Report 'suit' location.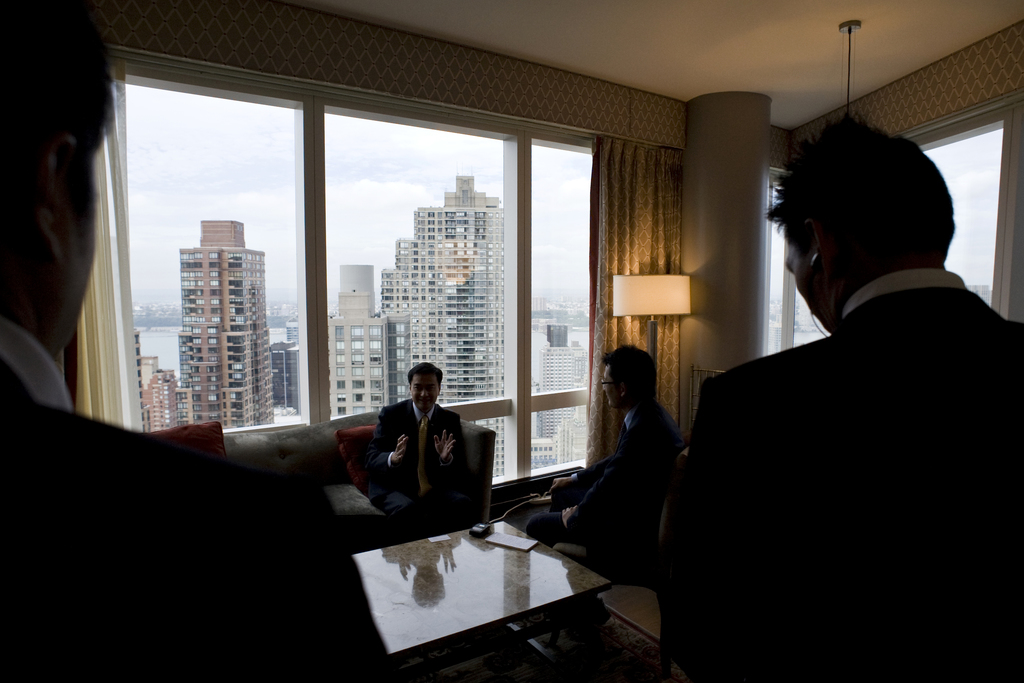
Report: <box>368,395,473,544</box>.
